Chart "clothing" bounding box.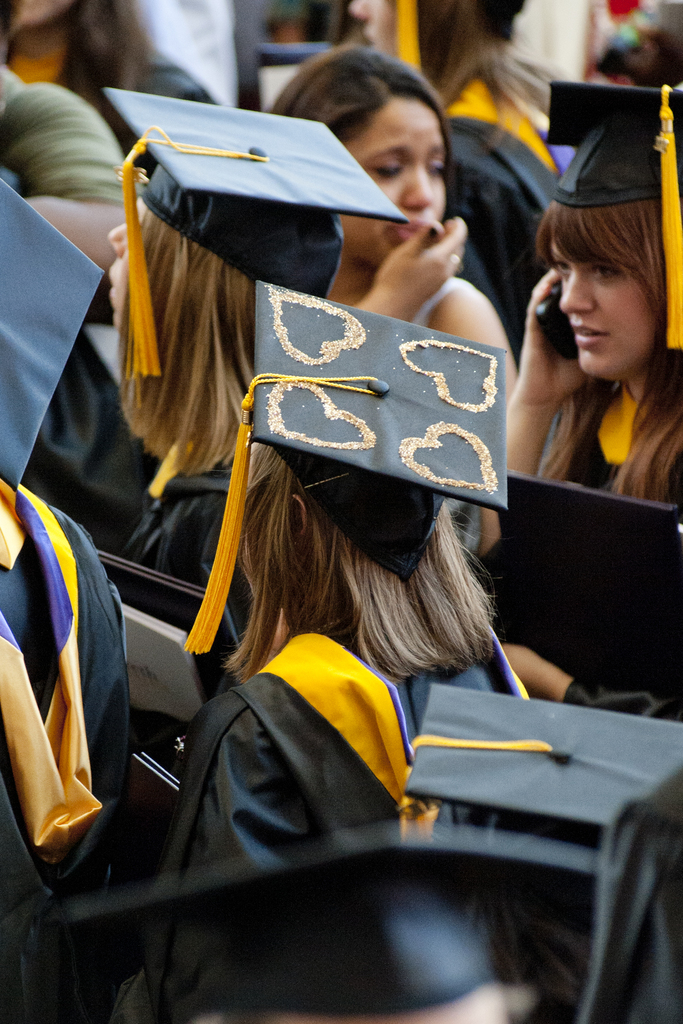
Charted: 79:596:508:948.
